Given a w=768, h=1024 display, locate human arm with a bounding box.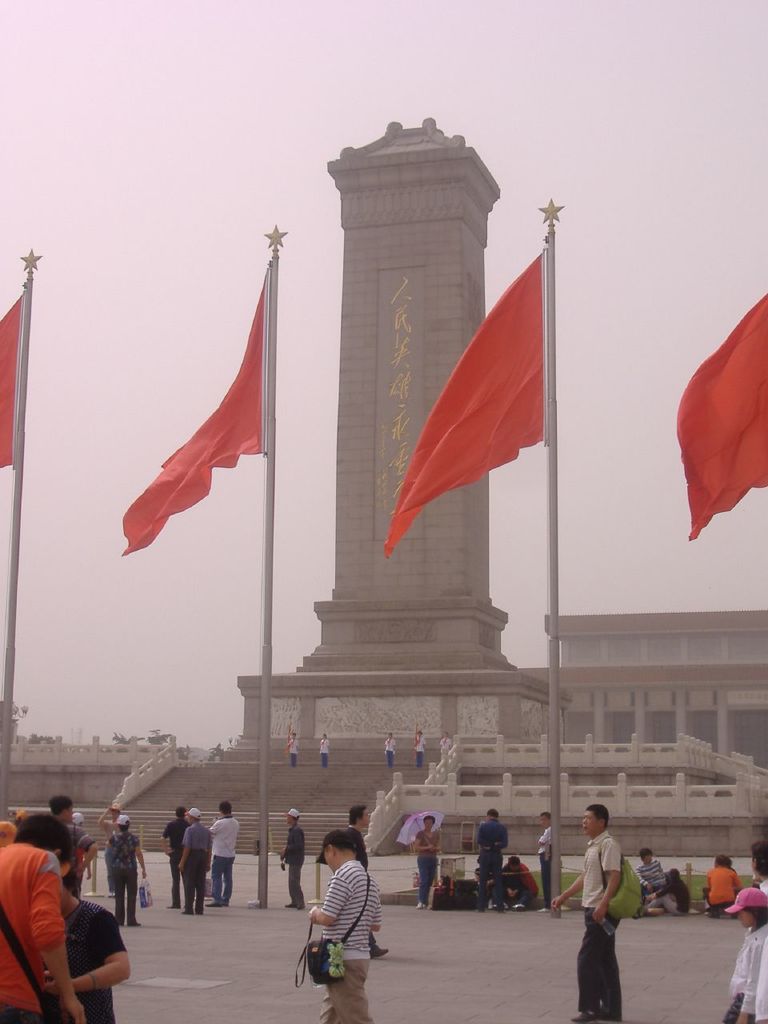
Located: (x1=591, y1=839, x2=616, y2=930).
